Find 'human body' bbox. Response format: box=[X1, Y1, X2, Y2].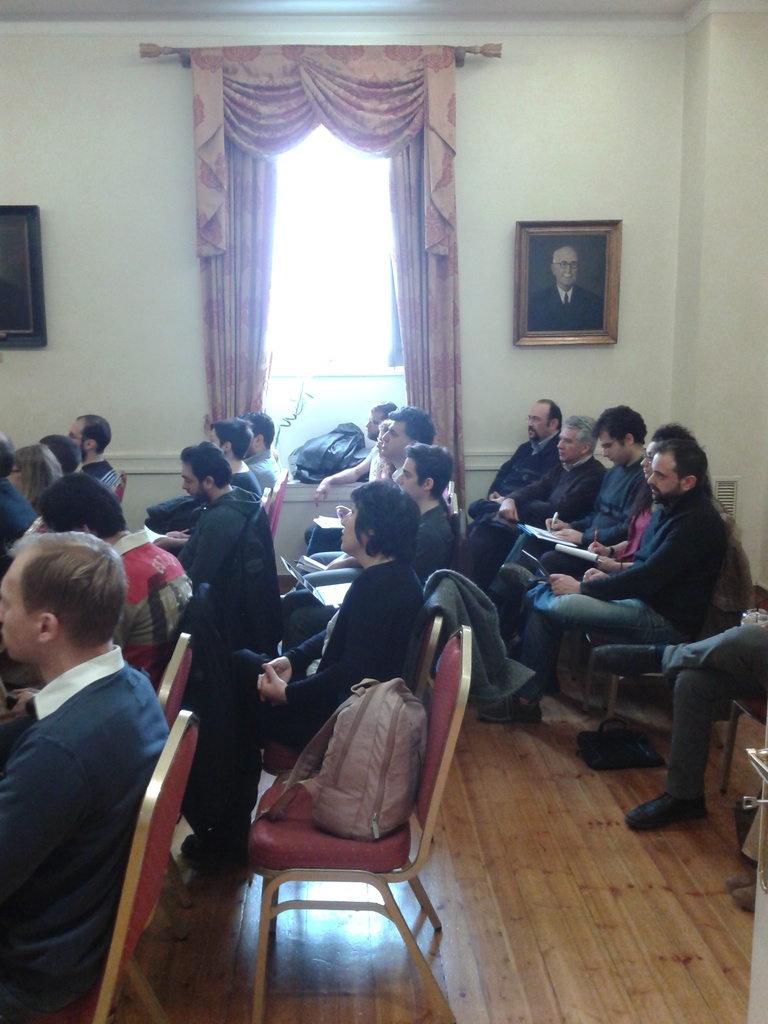
box=[475, 454, 601, 582].
